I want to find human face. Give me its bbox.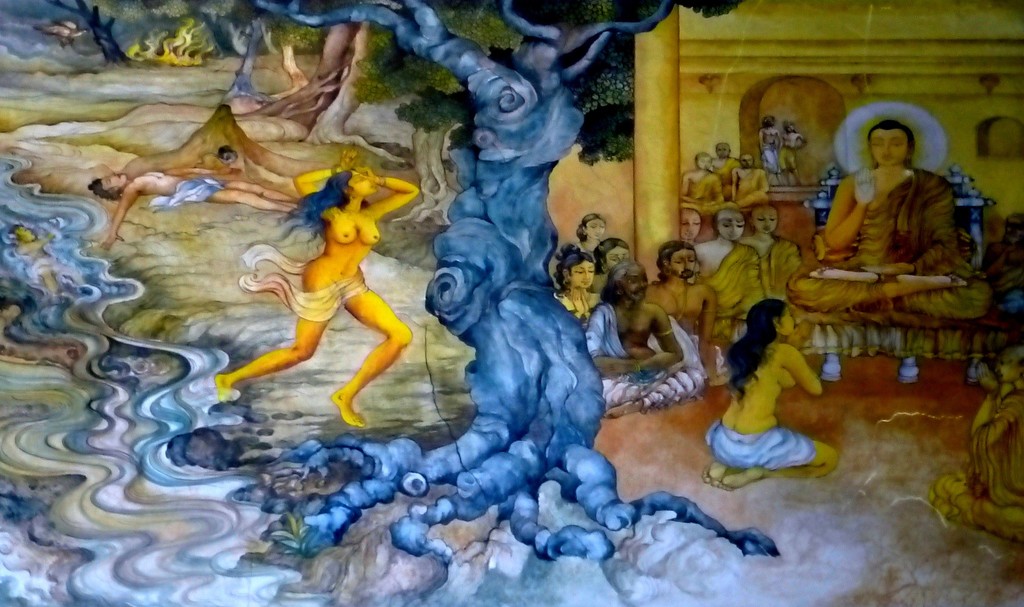
[721,210,743,244].
